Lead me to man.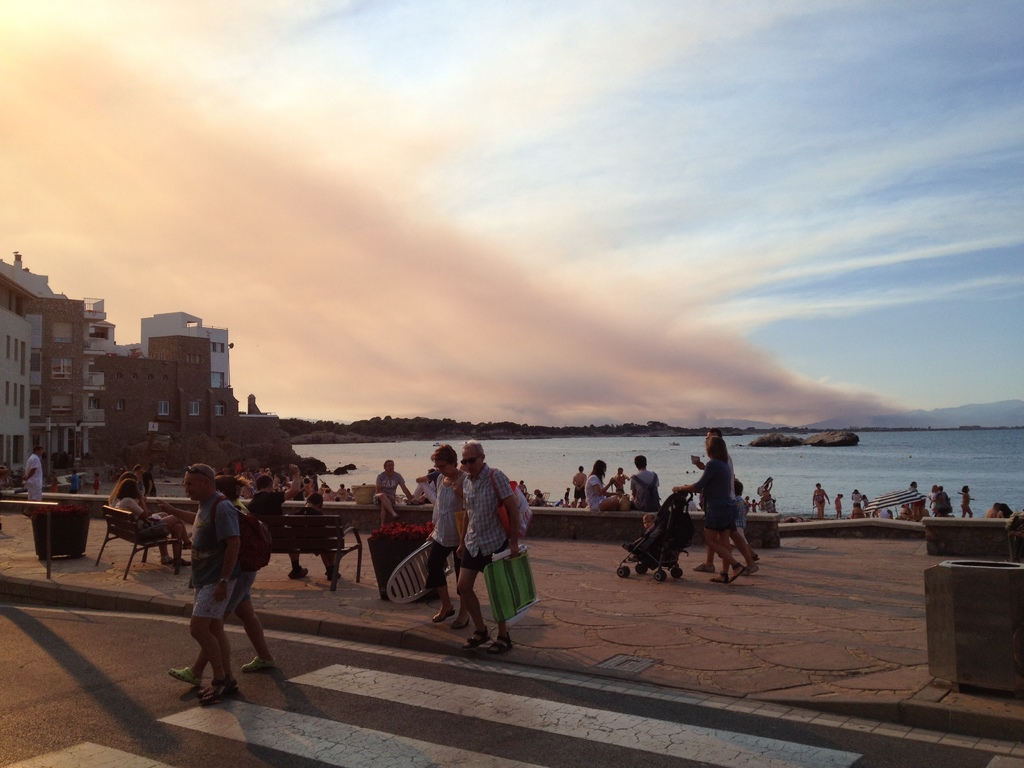
Lead to 632:451:659:512.
